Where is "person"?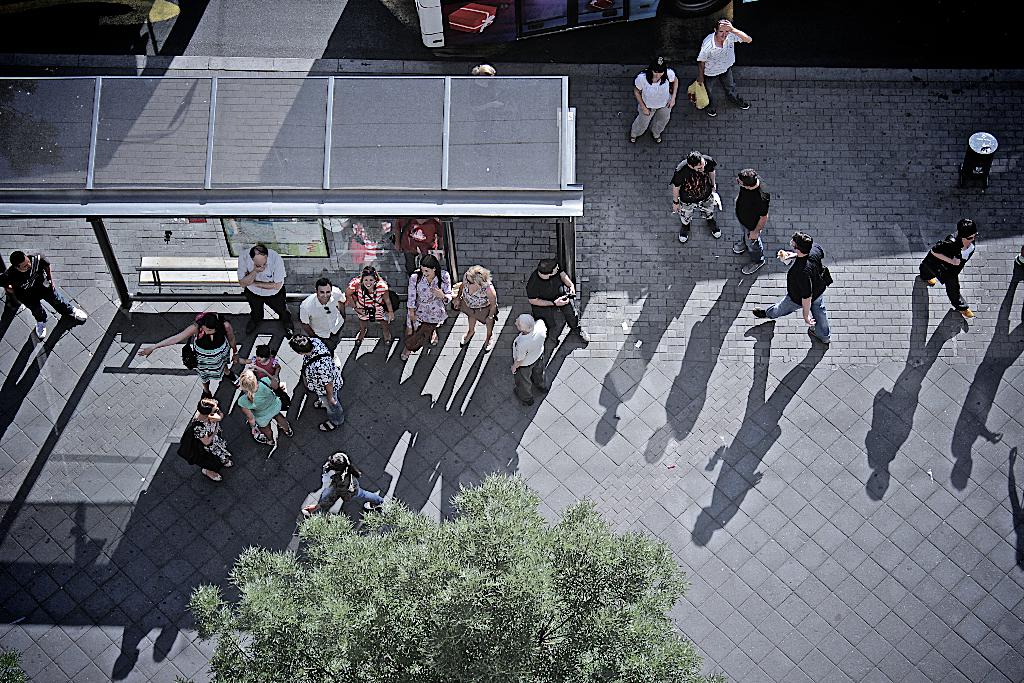
<bbox>234, 250, 302, 334</bbox>.
